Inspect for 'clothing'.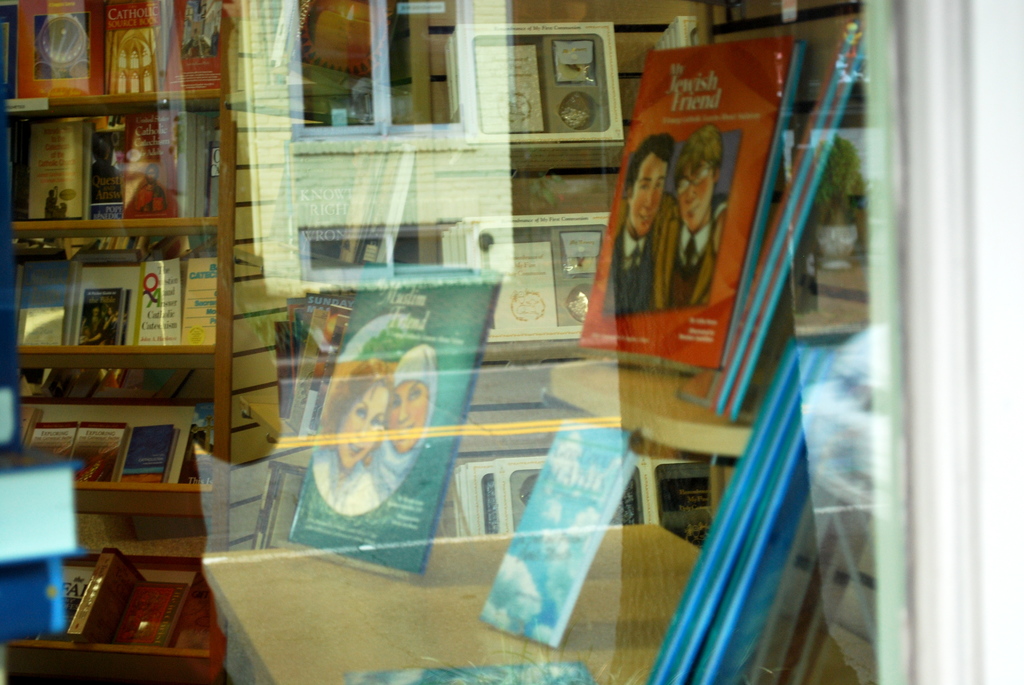
Inspection: bbox(656, 191, 726, 306).
